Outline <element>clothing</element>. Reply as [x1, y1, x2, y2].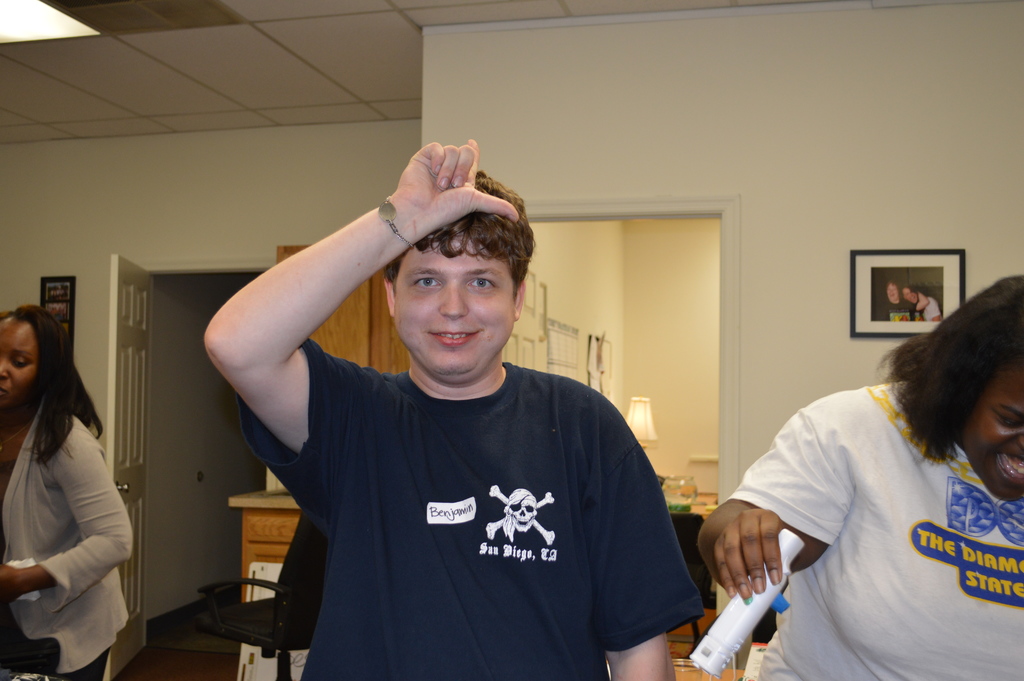
[724, 379, 1023, 680].
